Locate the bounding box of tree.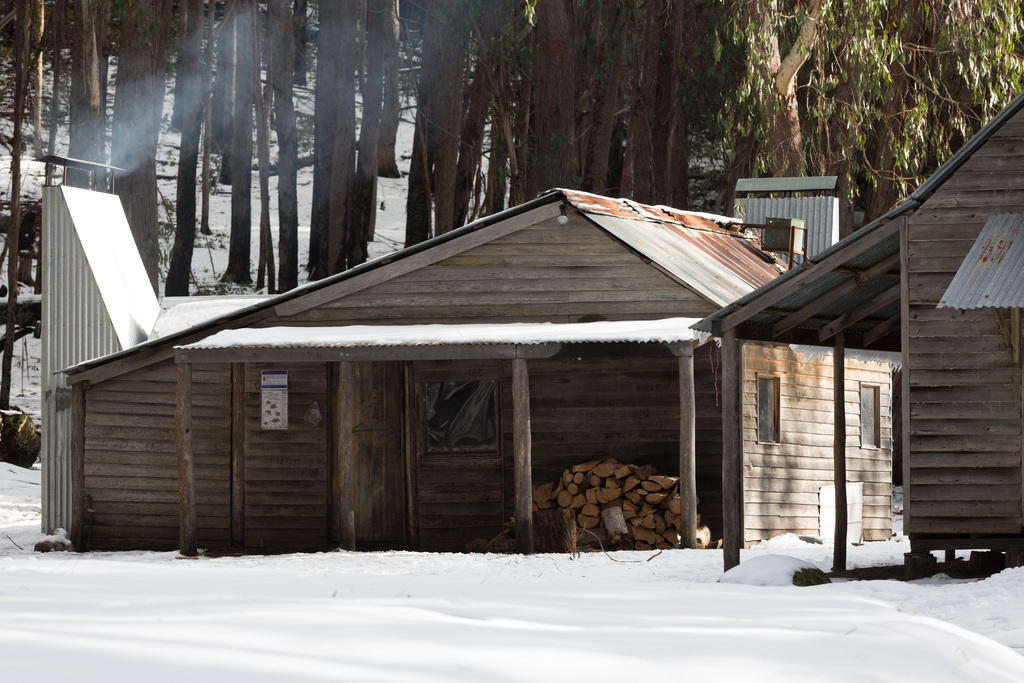
Bounding box: BBox(515, 0, 578, 188).
